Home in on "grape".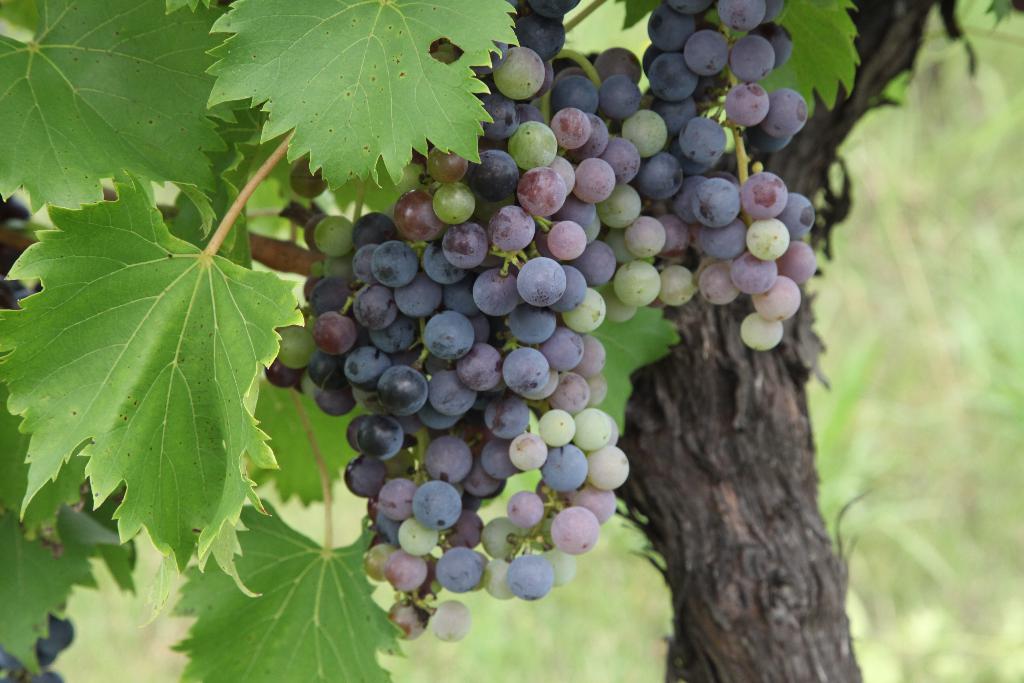
Homed in at x1=36, y1=614, x2=69, y2=649.
